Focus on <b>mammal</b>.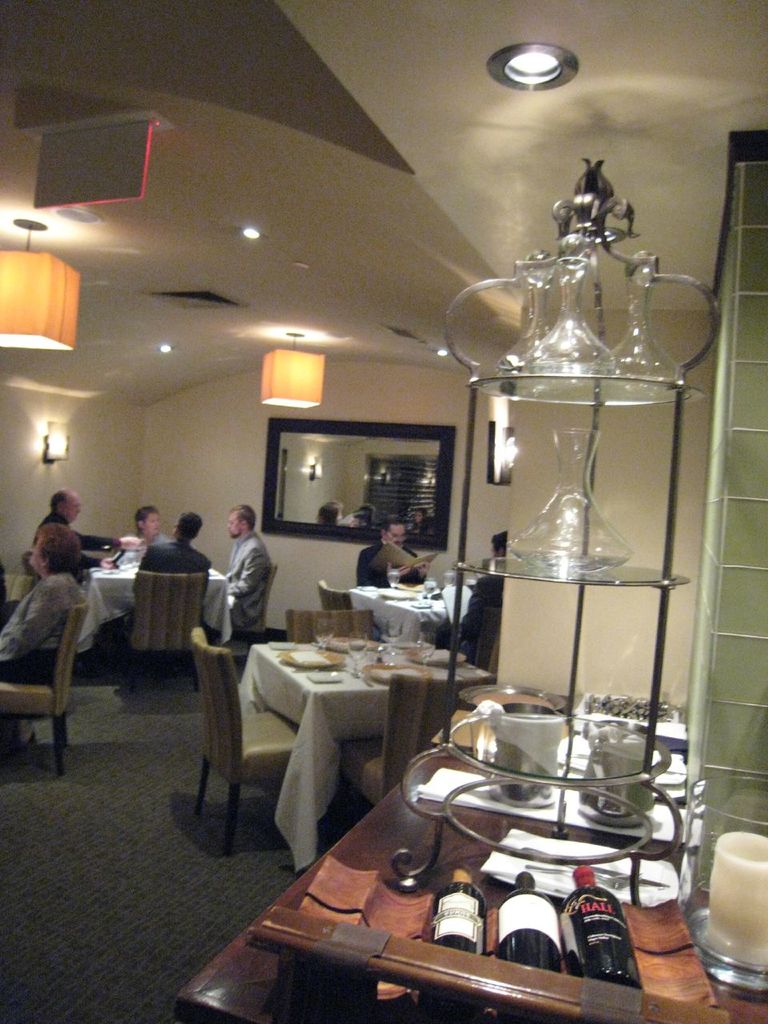
Focused at 141,514,211,593.
